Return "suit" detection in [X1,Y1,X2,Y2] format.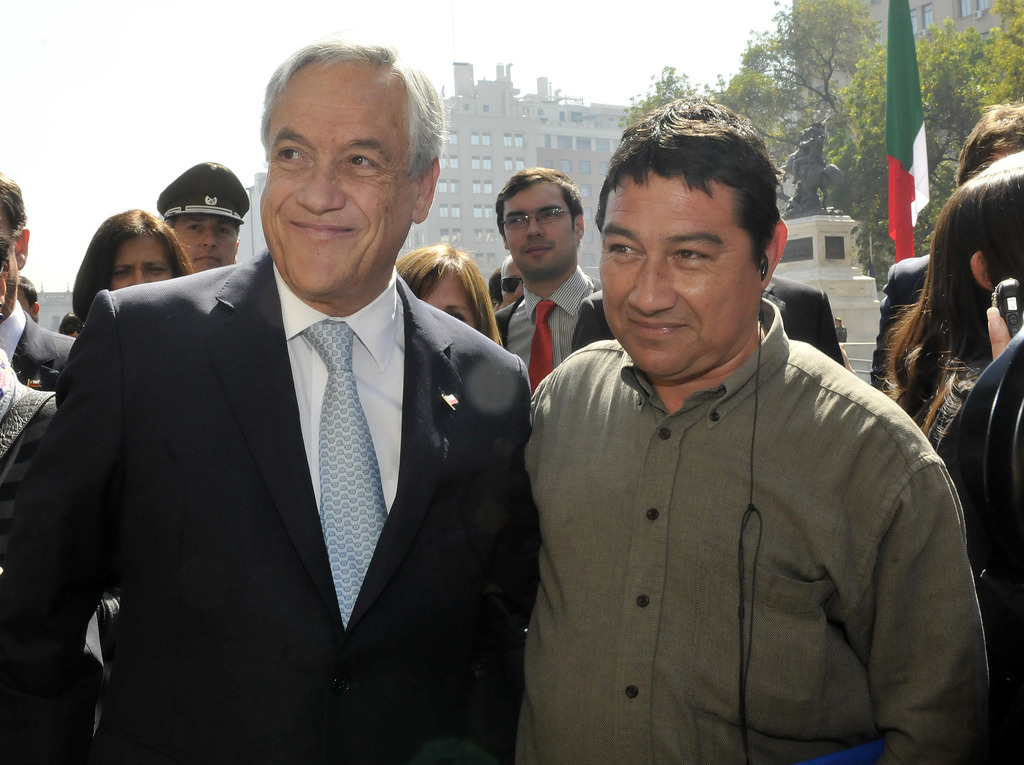
[496,267,601,397].
